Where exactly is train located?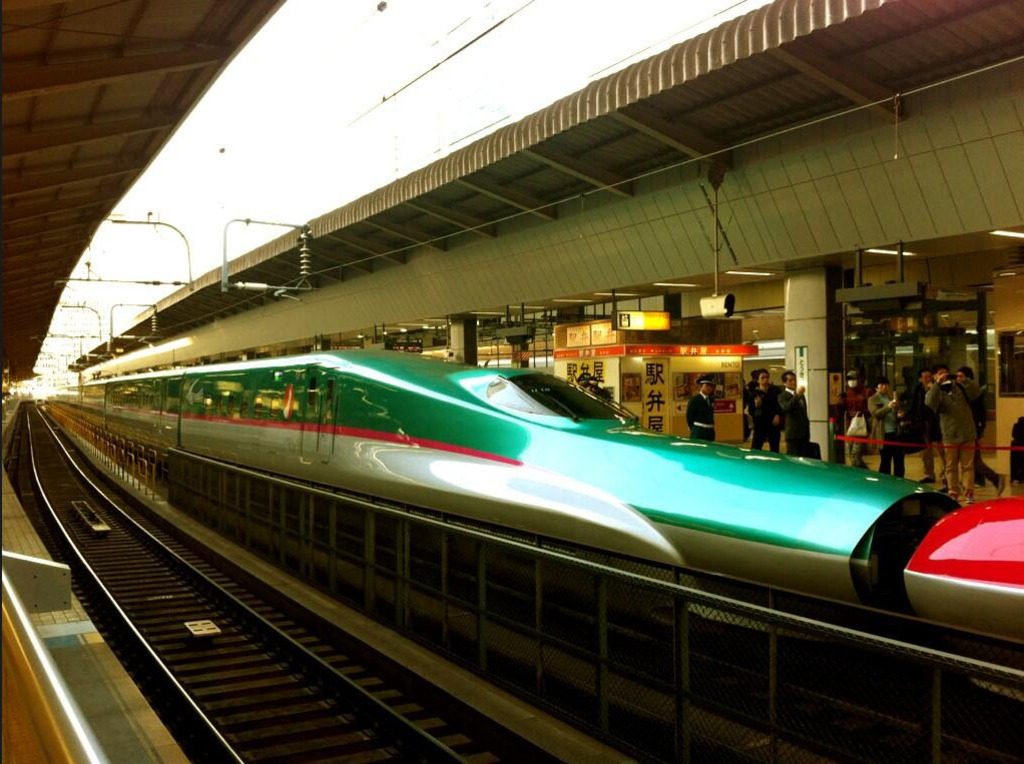
Its bounding box is detection(42, 349, 1023, 763).
